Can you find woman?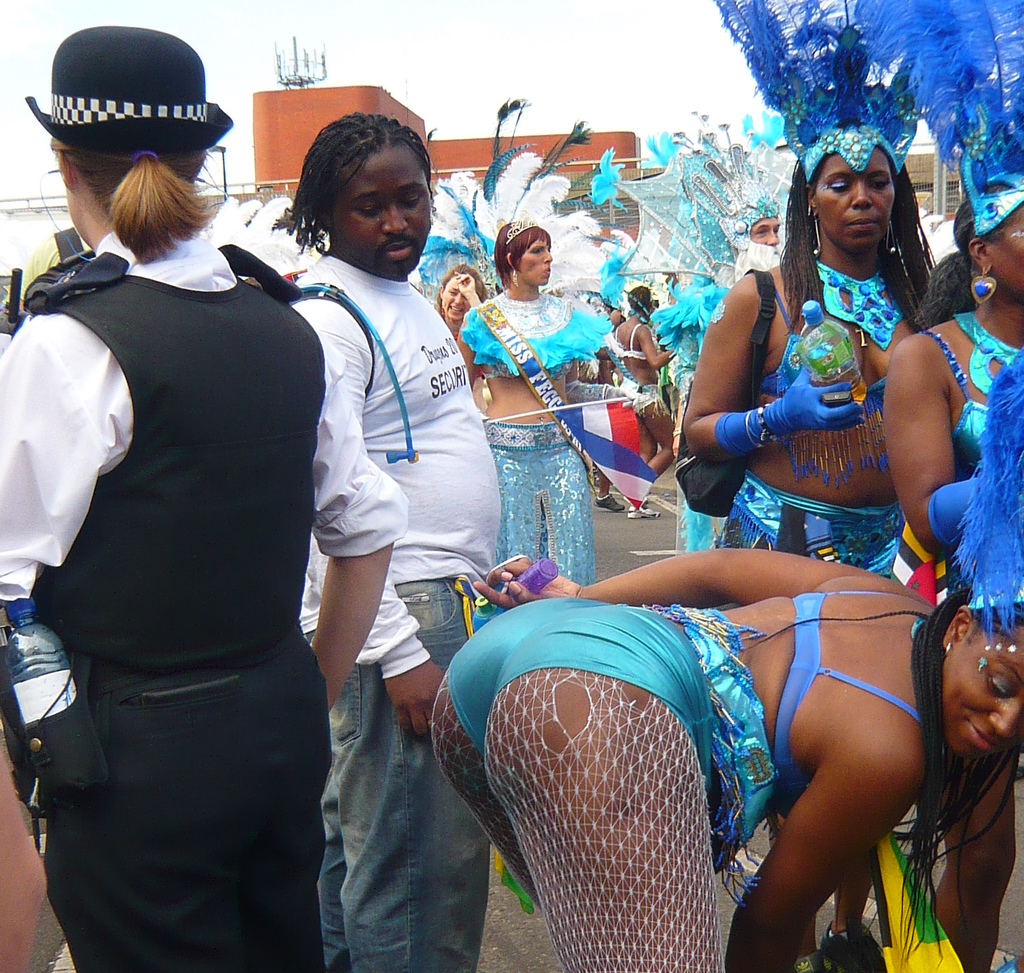
Yes, bounding box: 431/366/1023/972.
